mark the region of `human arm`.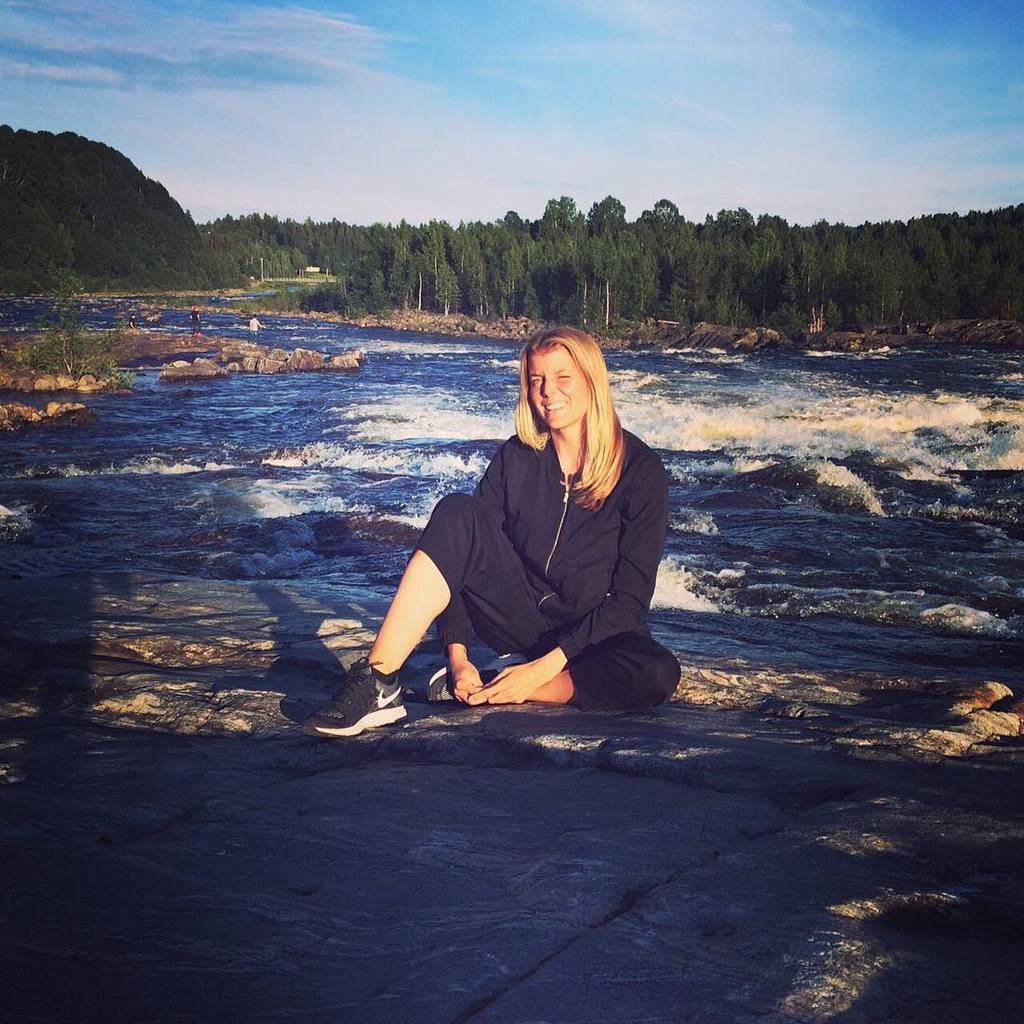
Region: box(473, 452, 668, 705).
